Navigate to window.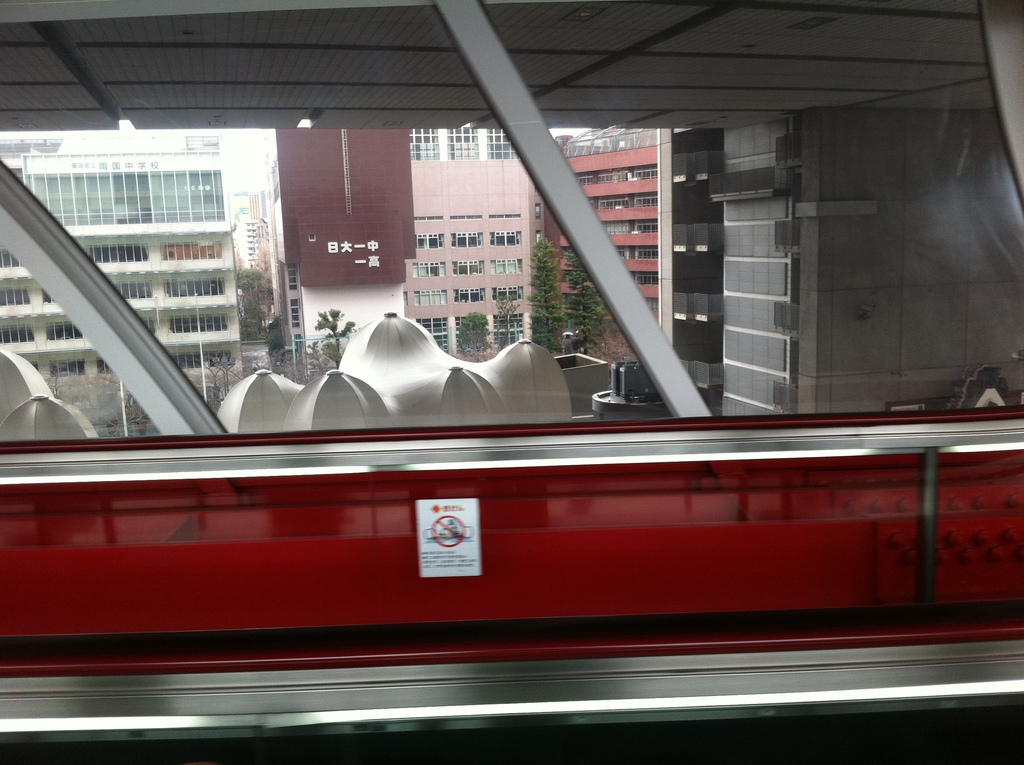
Navigation target: bbox=(0, 314, 90, 344).
